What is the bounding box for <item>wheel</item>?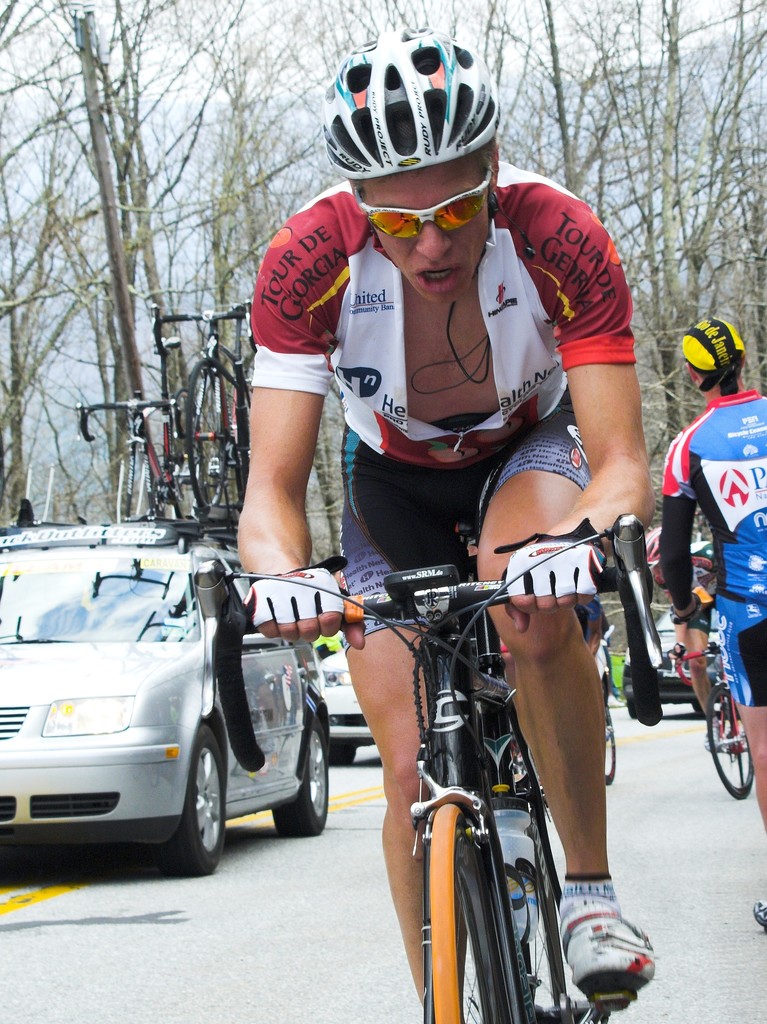
Rect(701, 683, 754, 798).
